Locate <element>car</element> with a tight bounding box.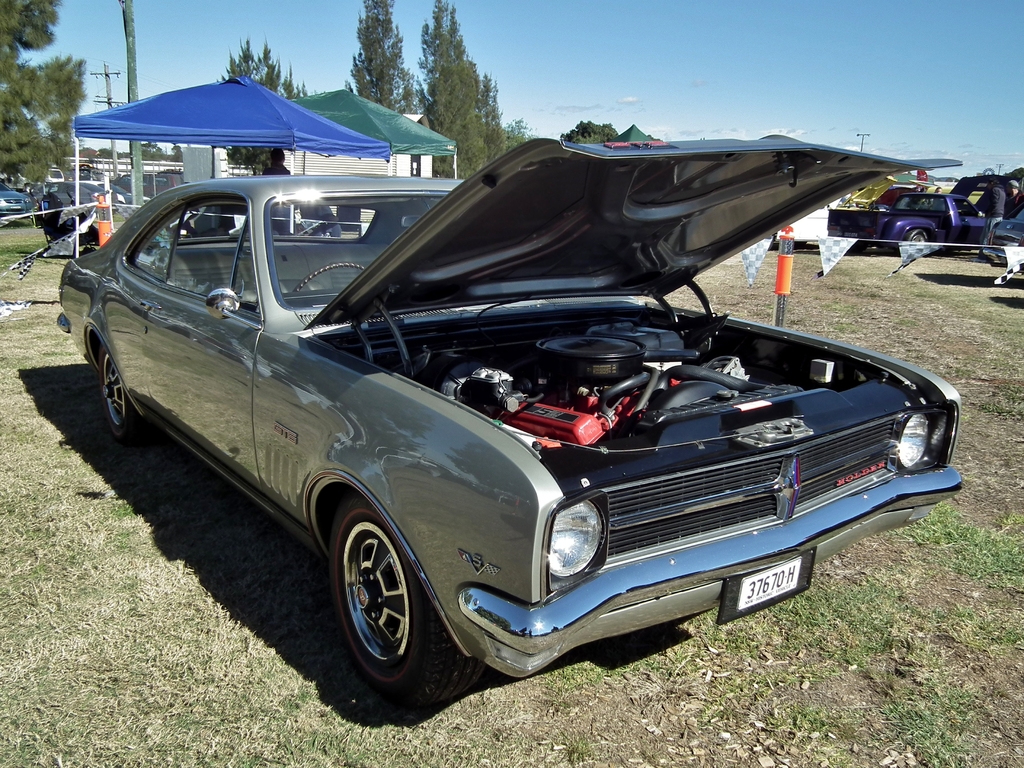
<box>0,175,33,214</box>.
